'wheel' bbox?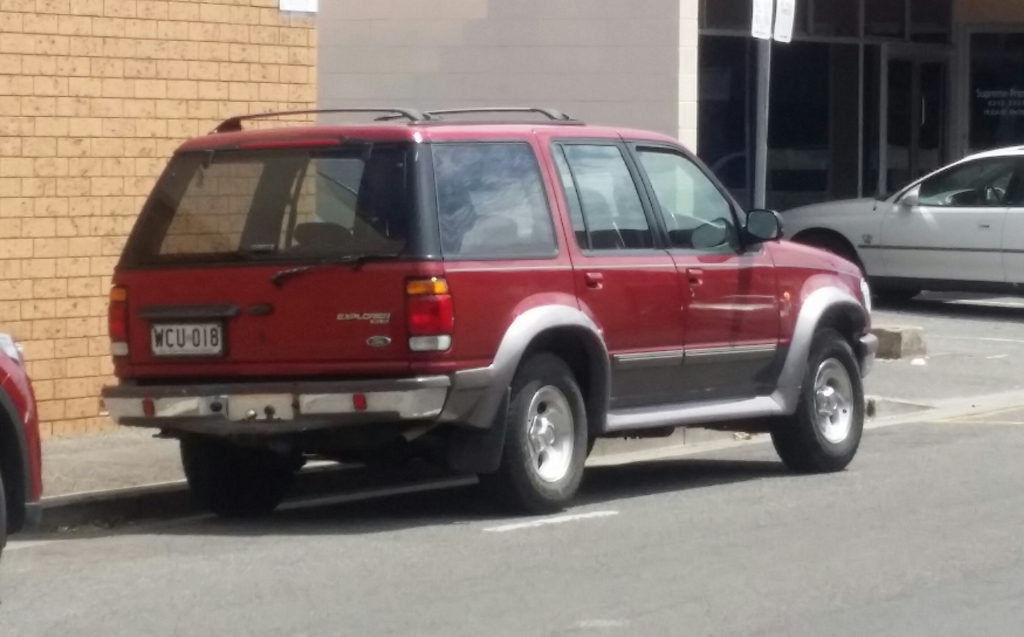
(771, 323, 867, 474)
